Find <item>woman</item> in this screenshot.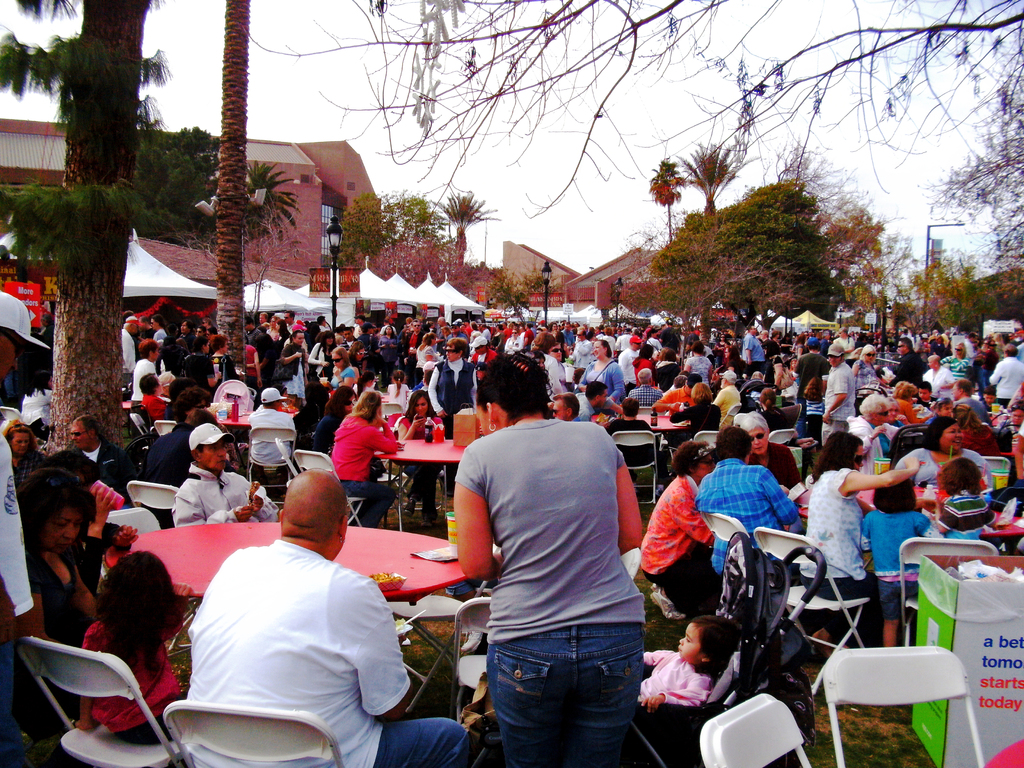
The bounding box for <item>woman</item> is detection(668, 381, 721, 435).
